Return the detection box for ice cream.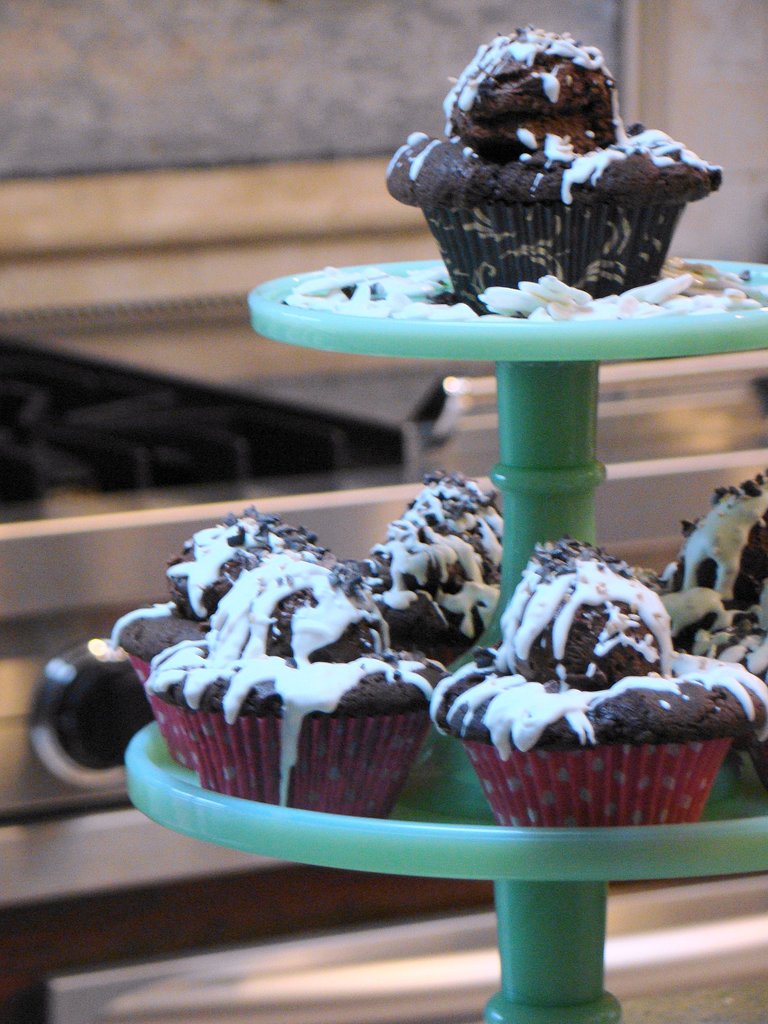
Rect(495, 531, 682, 696).
